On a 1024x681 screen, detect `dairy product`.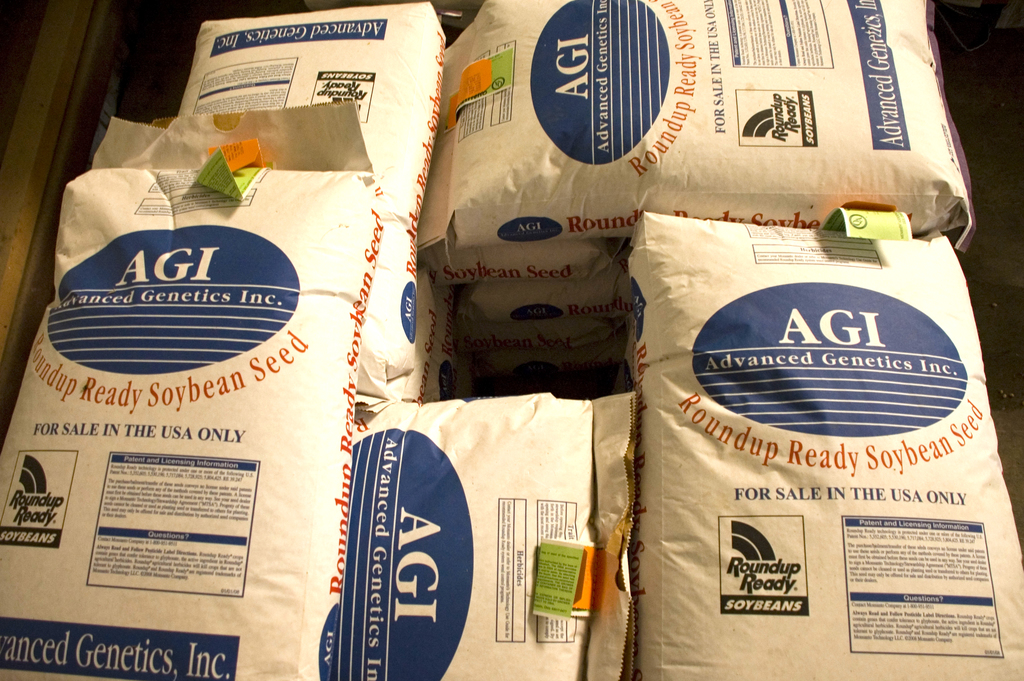
342/404/569/680.
